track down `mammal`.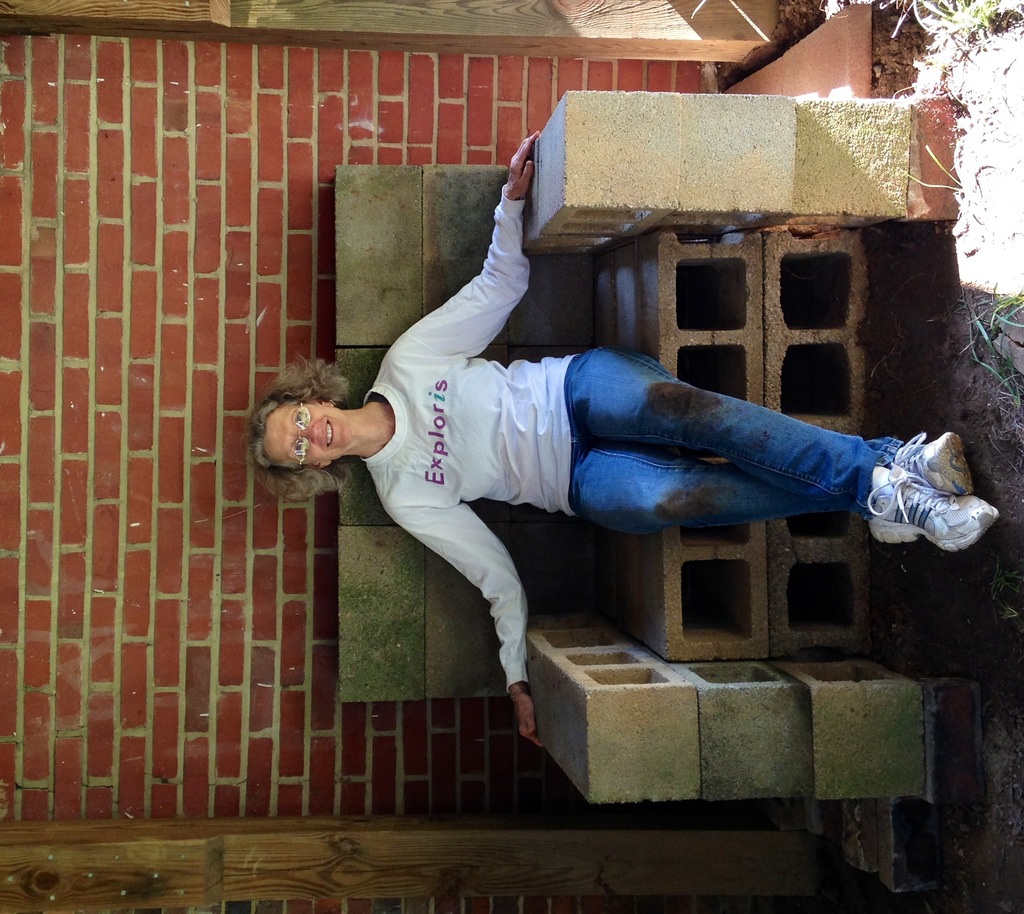
Tracked to bbox=(239, 108, 1006, 758).
